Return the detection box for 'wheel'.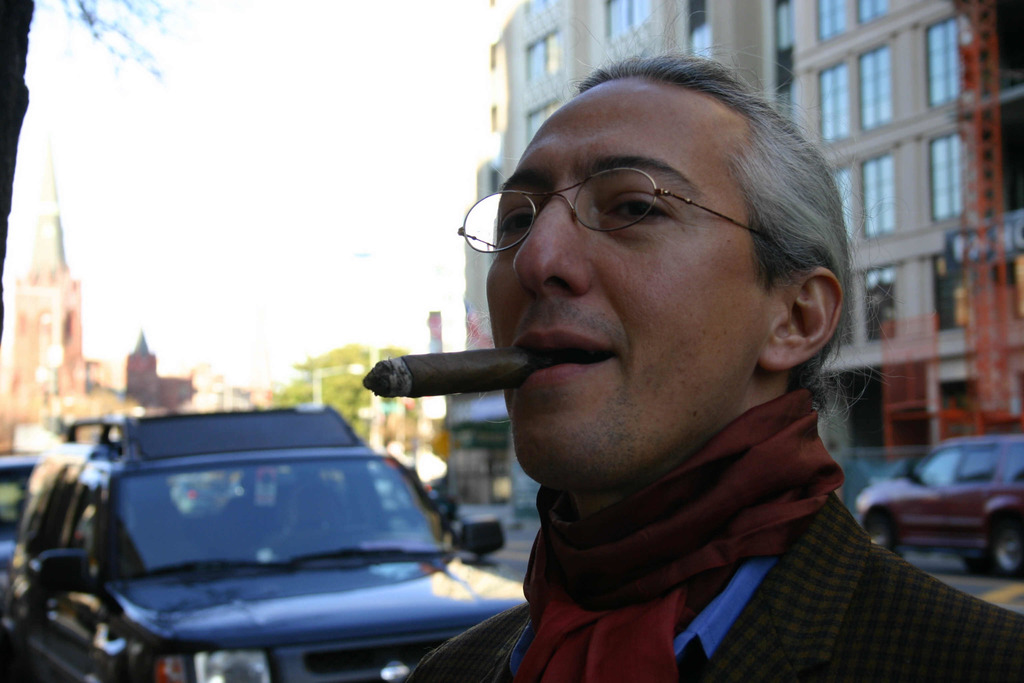
[991,520,1023,583].
